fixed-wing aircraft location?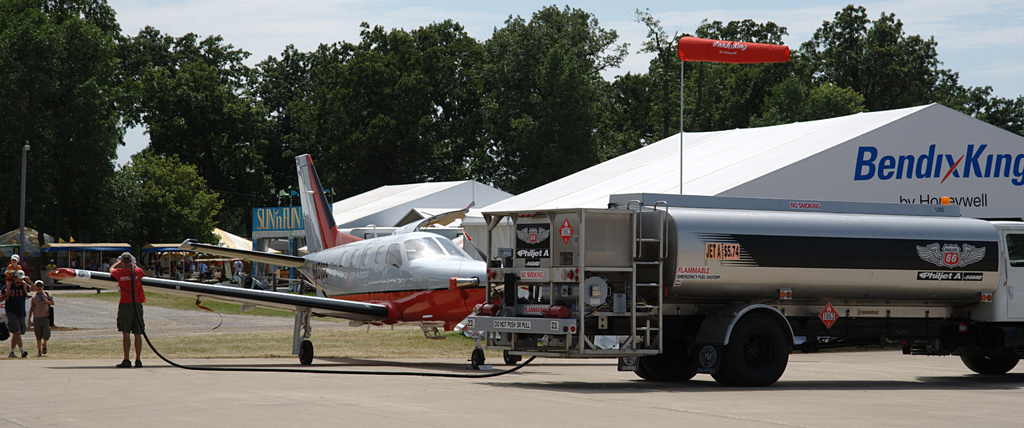
0:129:135:281
